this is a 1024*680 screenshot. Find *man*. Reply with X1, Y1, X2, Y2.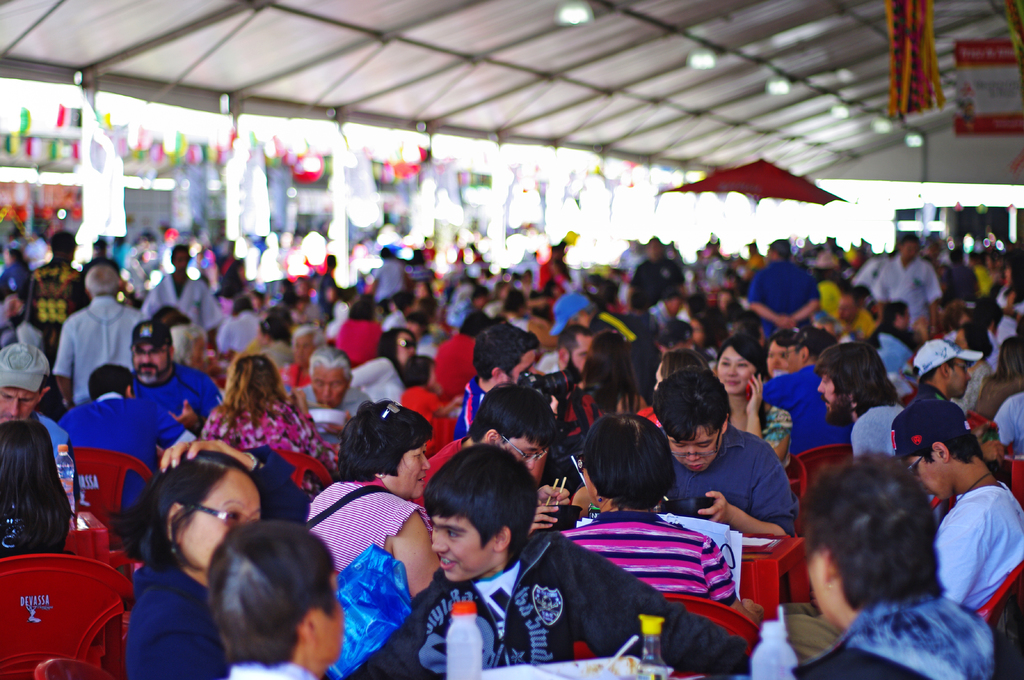
413, 386, 575, 529.
